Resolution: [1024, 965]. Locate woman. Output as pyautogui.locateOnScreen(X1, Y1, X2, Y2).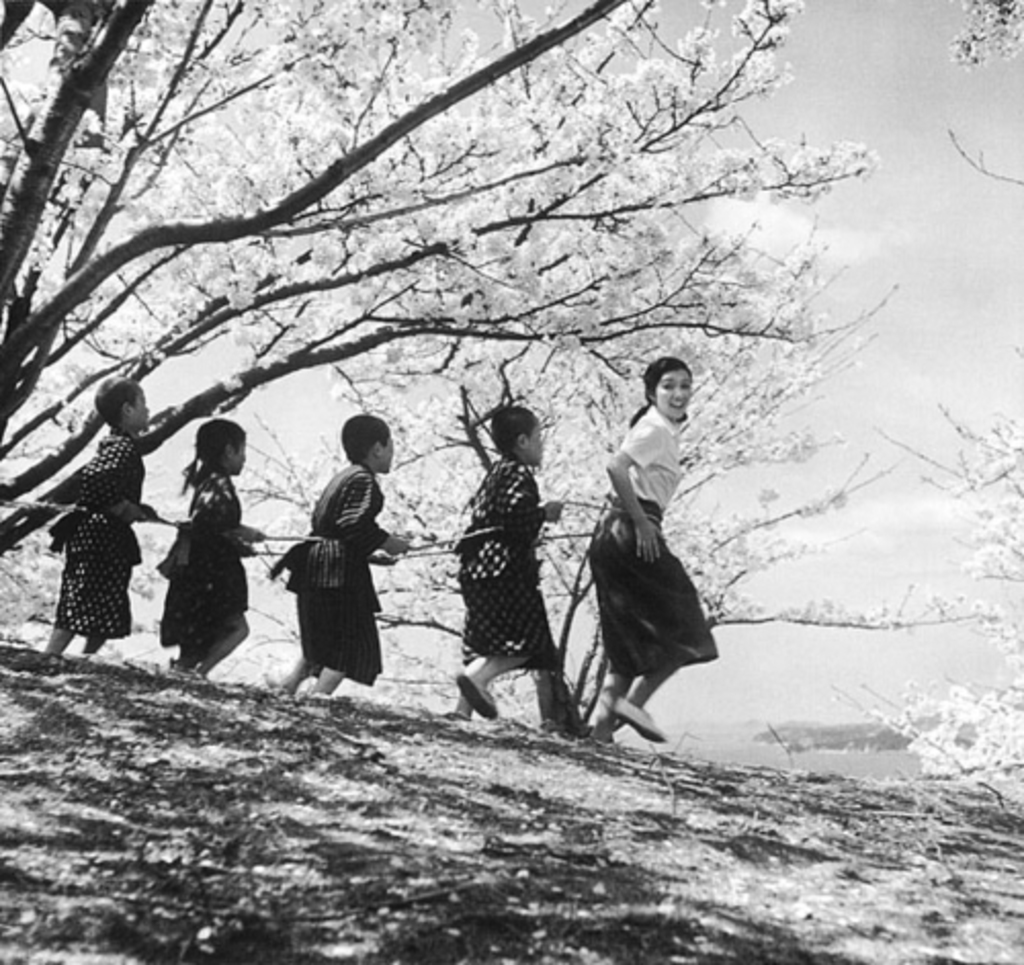
pyautogui.locateOnScreen(567, 336, 711, 758).
